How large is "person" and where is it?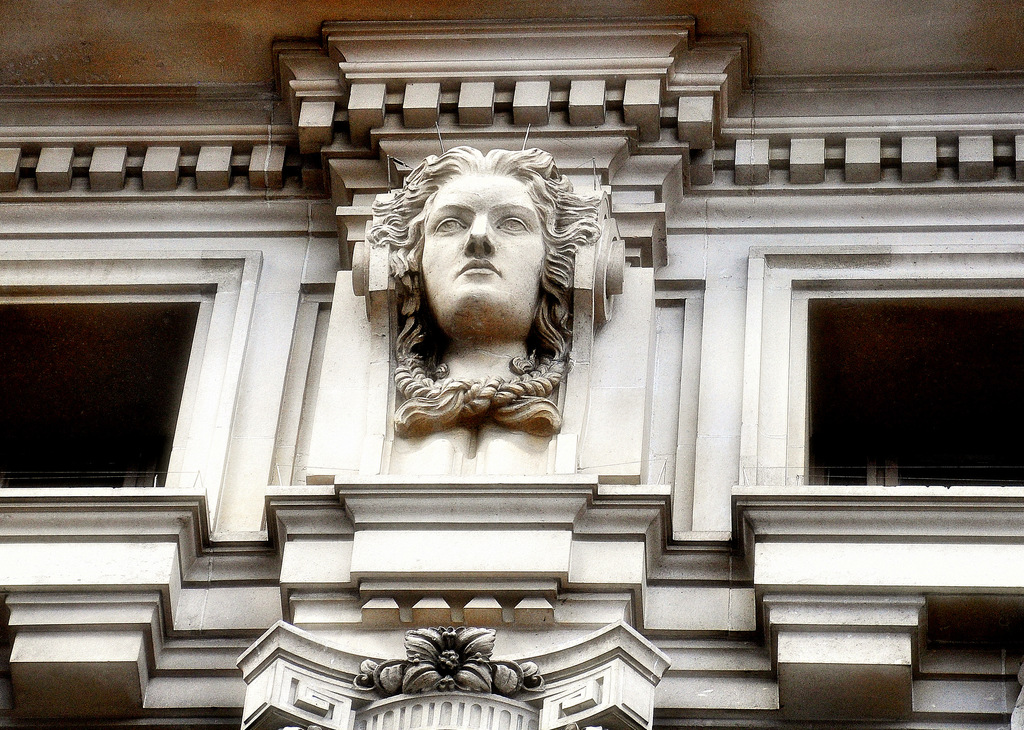
Bounding box: 363 147 598 434.
